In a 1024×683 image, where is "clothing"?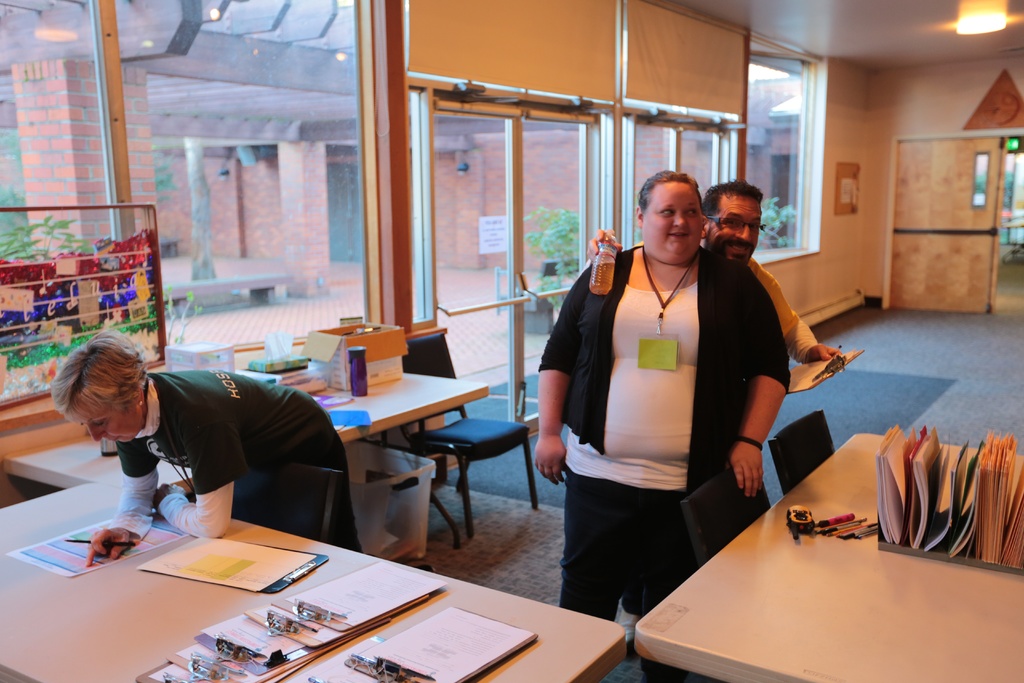
(742, 253, 819, 366).
